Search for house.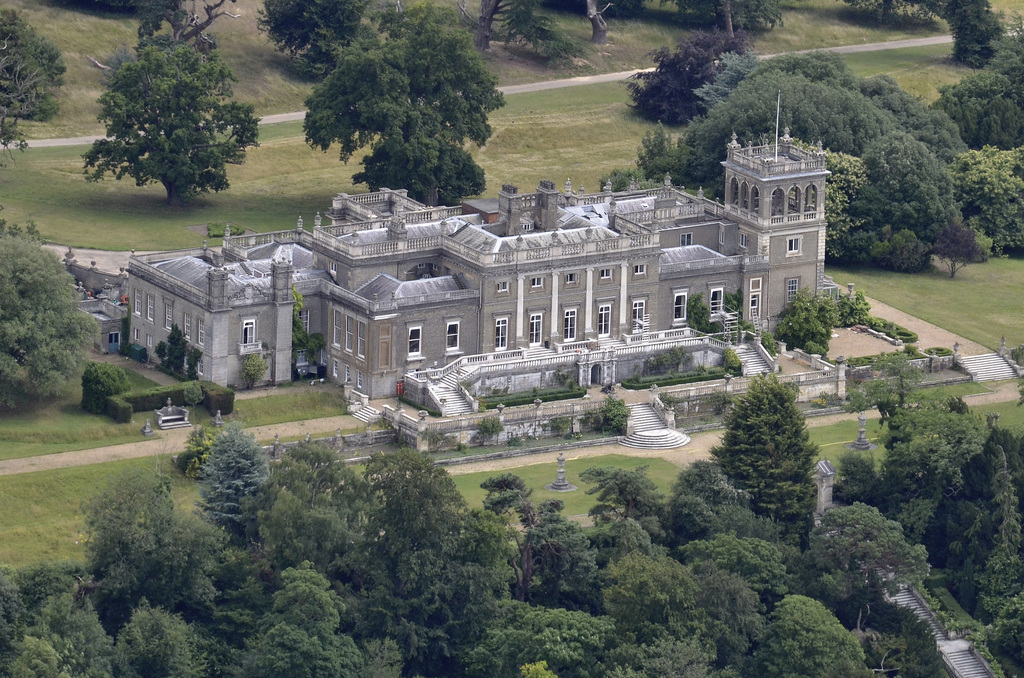
Found at locate(348, 182, 778, 452).
